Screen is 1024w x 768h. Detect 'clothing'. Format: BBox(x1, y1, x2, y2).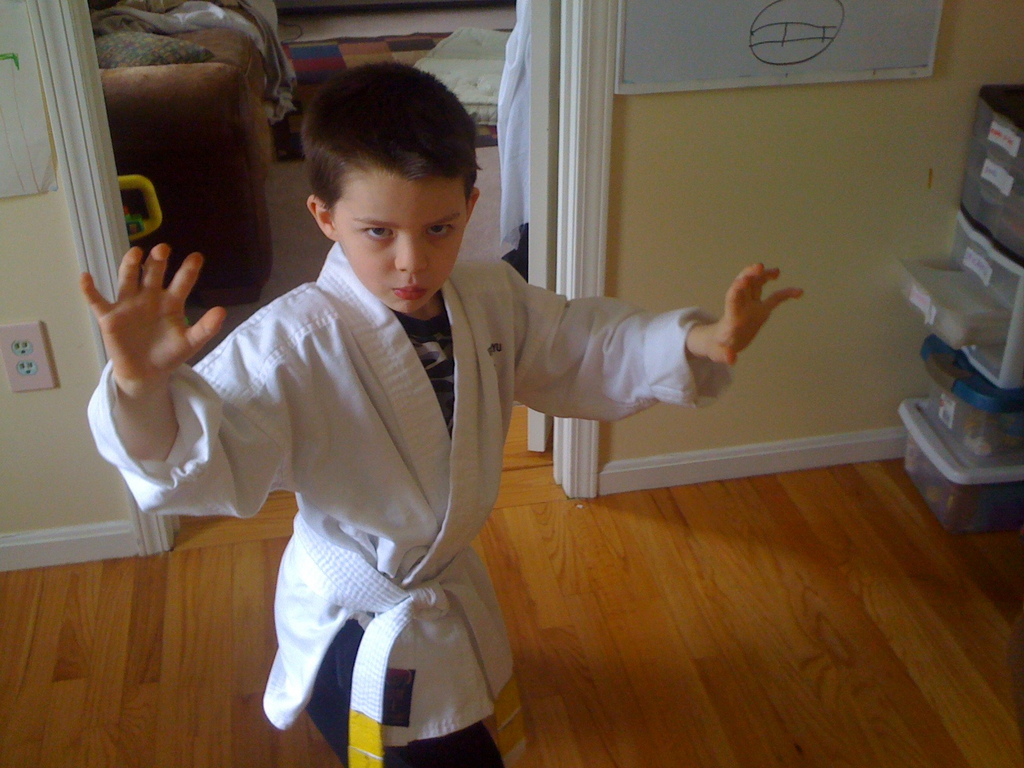
BBox(302, 616, 499, 767).
